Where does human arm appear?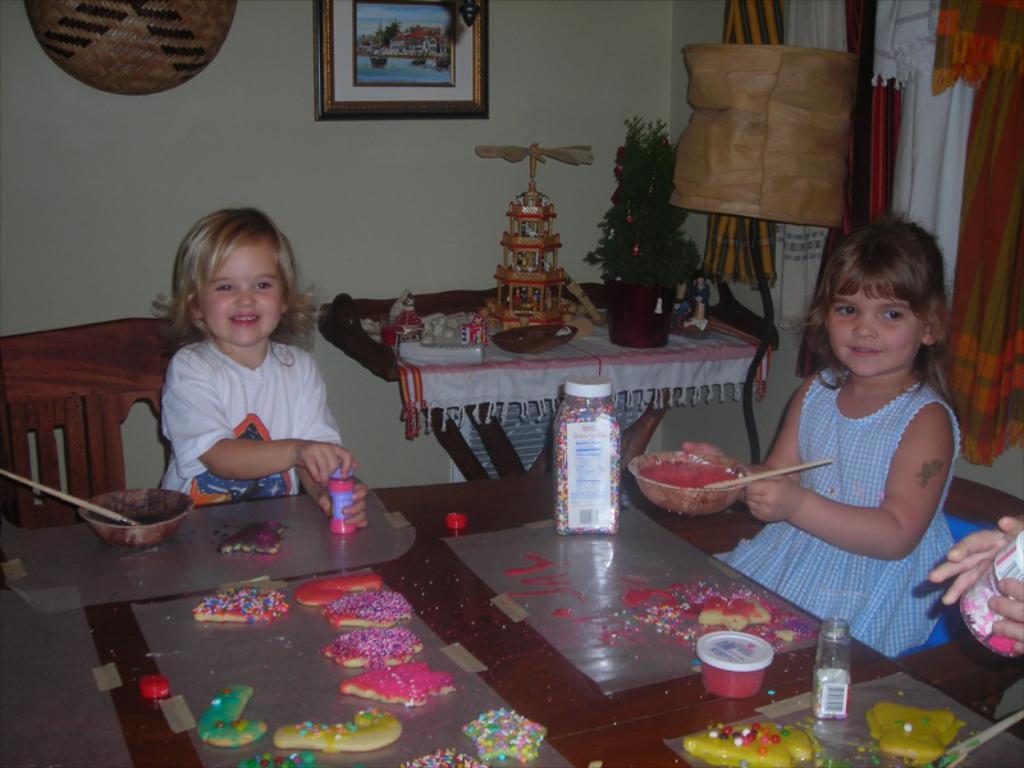
Appears at (924,509,1023,605).
